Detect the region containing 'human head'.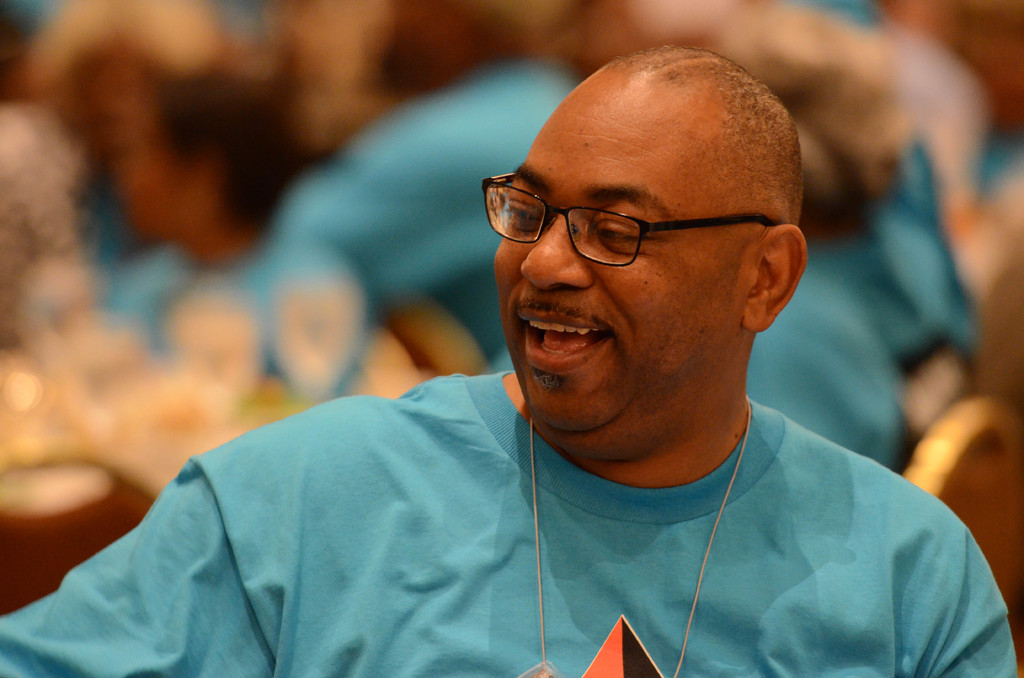
bbox(488, 39, 809, 394).
